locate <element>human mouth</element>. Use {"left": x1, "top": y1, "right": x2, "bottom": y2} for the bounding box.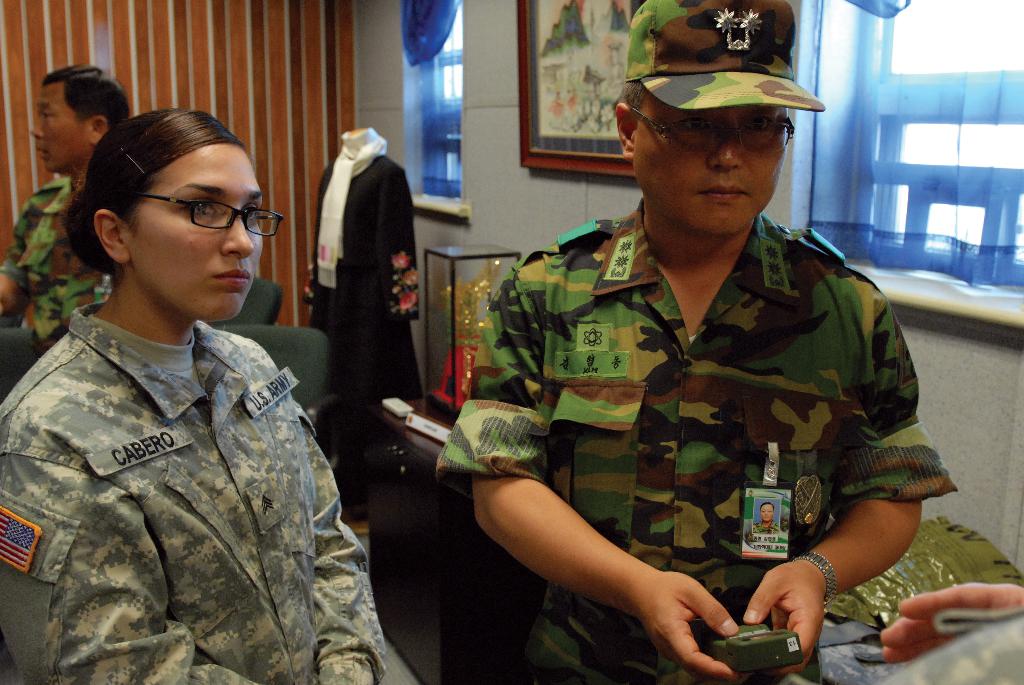
{"left": 34, "top": 146, "right": 52, "bottom": 157}.
